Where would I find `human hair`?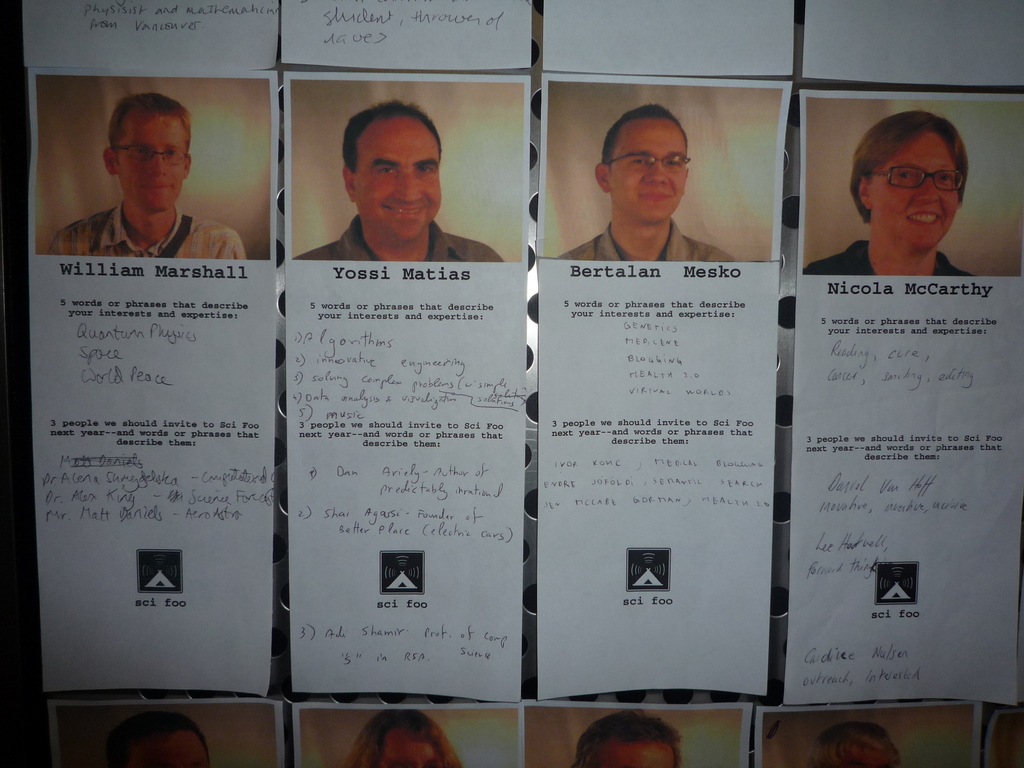
At locate(575, 712, 683, 767).
